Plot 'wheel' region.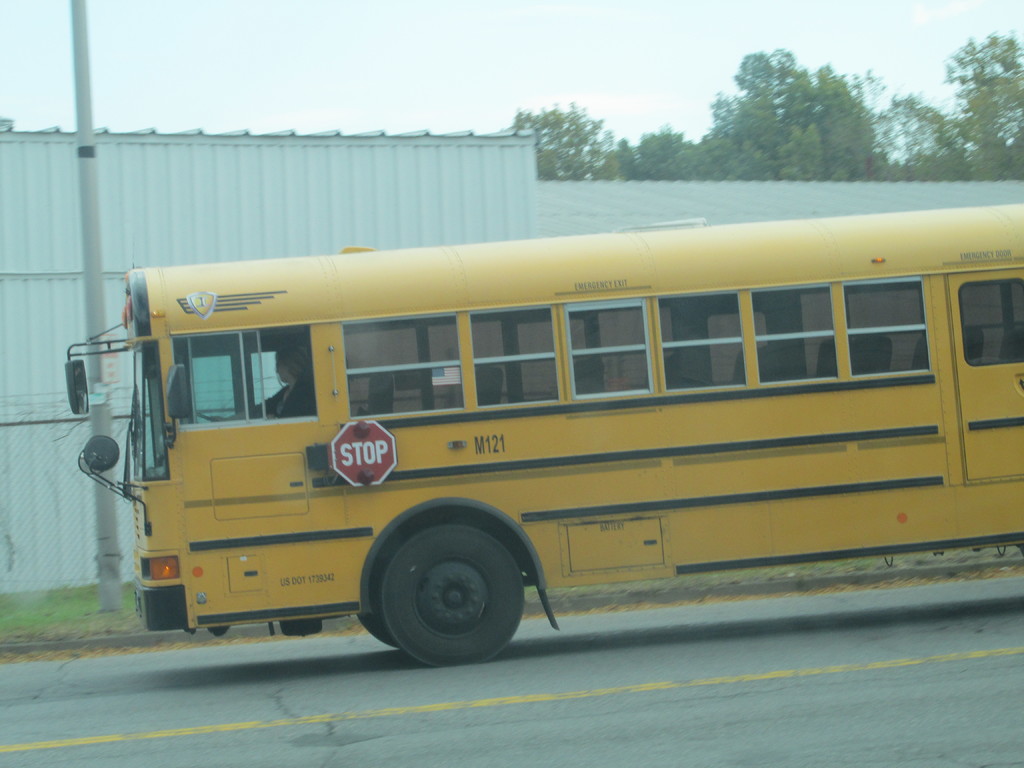
Plotted at BBox(355, 524, 541, 659).
